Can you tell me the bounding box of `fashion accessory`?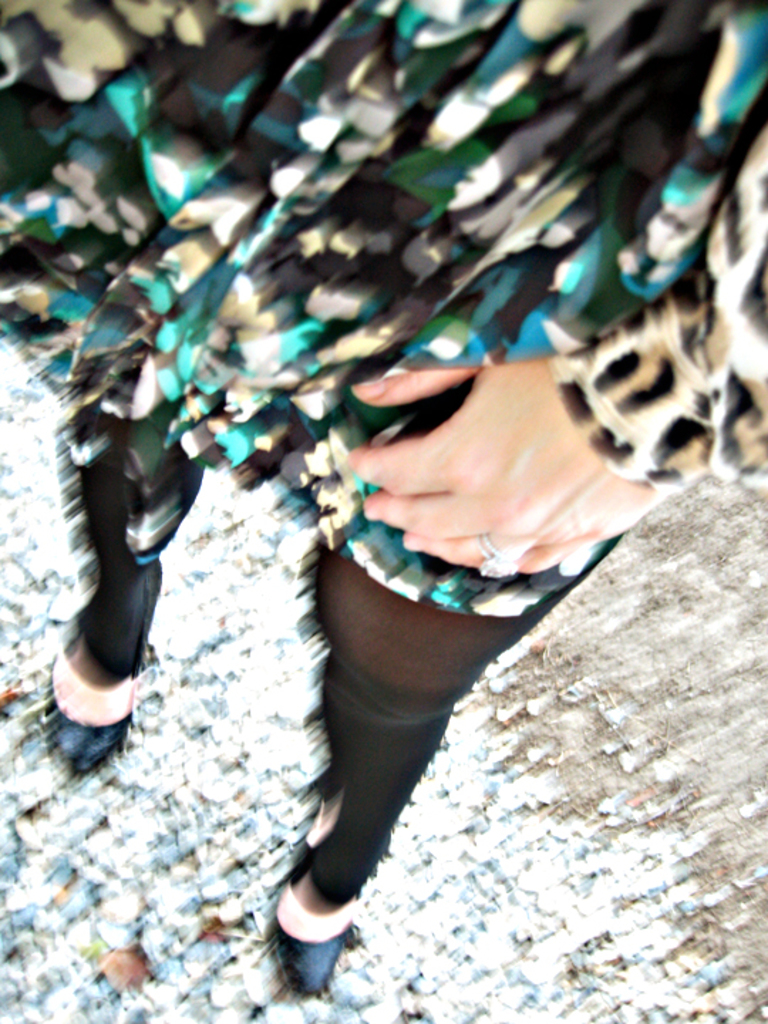
[270,923,348,998].
